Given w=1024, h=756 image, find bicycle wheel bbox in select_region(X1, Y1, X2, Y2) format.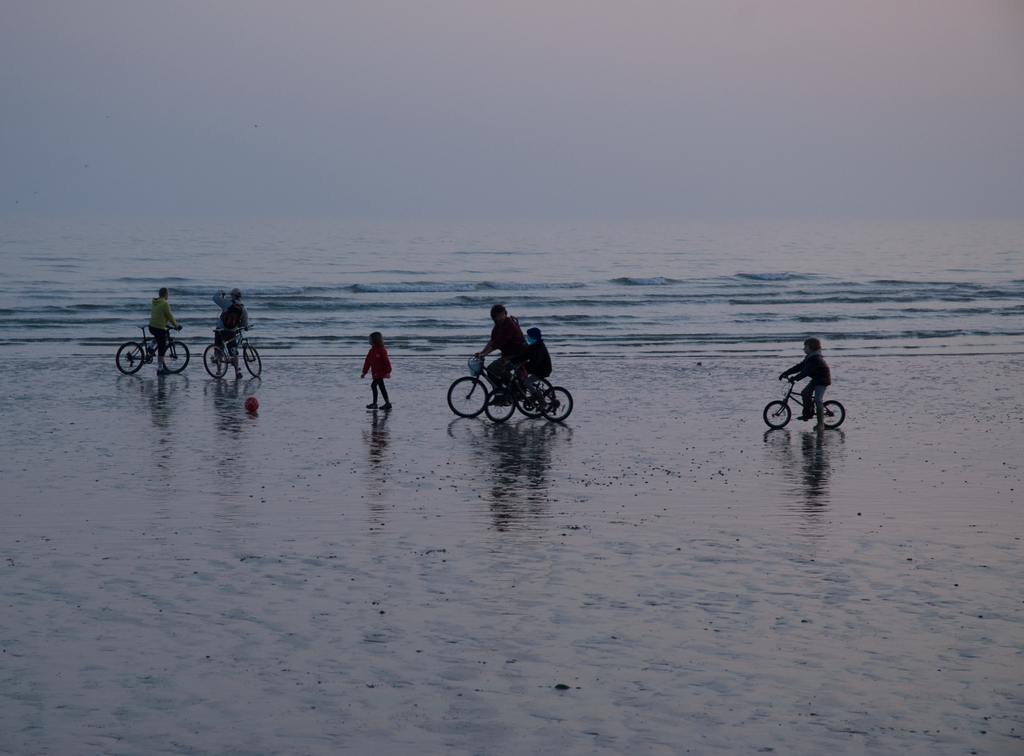
select_region(486, 388, 515, 424).
